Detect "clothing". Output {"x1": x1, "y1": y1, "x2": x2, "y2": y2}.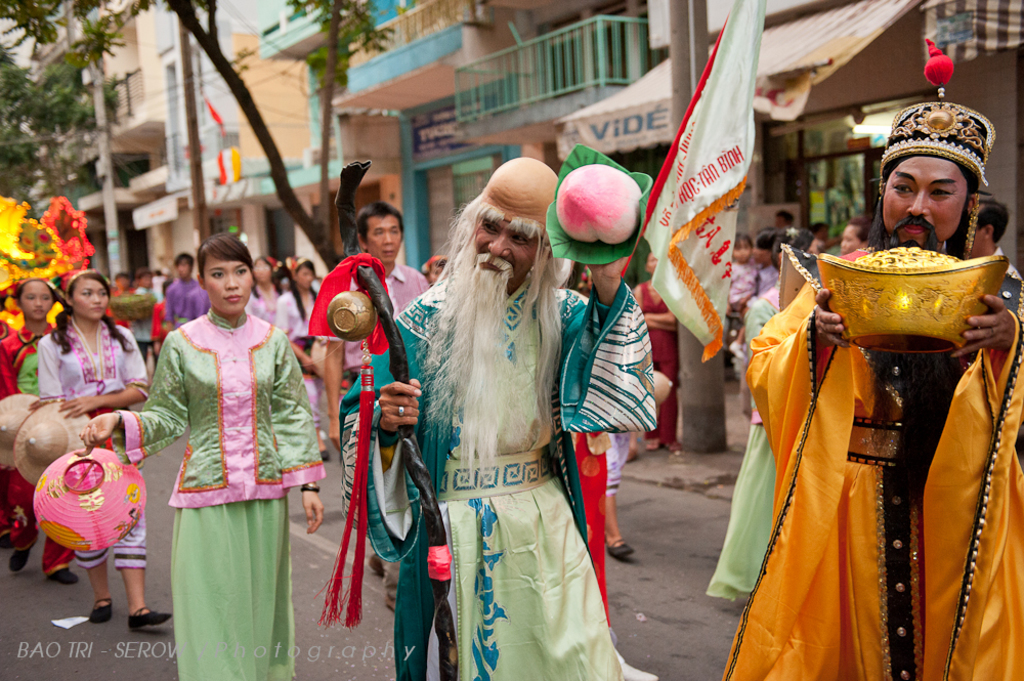
{"x1": 131, "y1": 281, "x2": 309, "y2": 656}.
